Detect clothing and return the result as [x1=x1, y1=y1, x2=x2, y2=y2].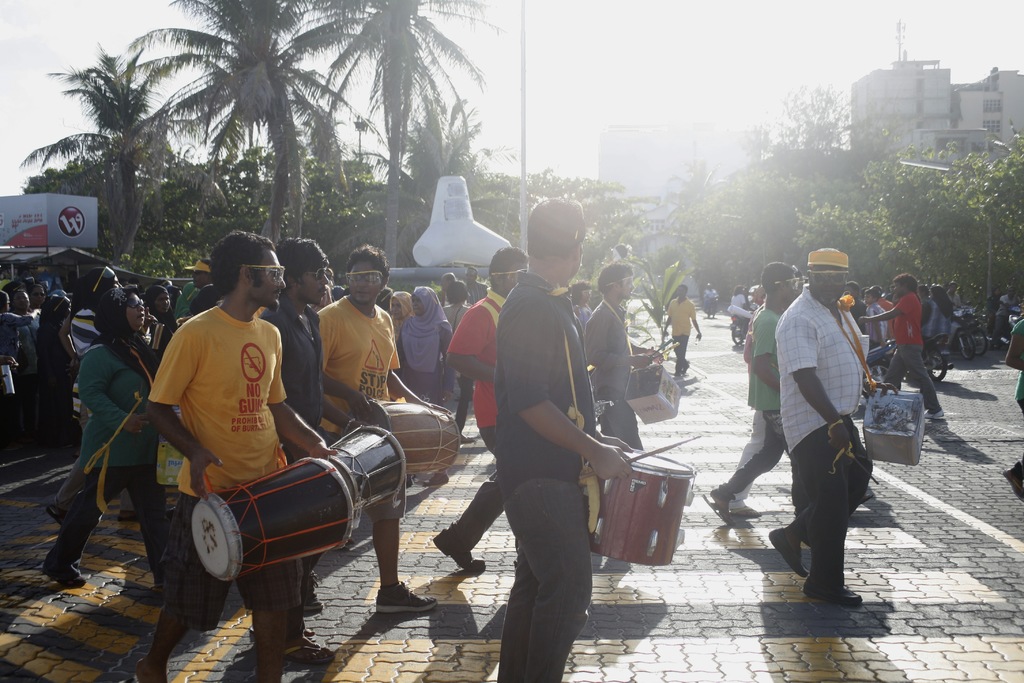
[x1=49, y1=343, x2=159, y2=572].
